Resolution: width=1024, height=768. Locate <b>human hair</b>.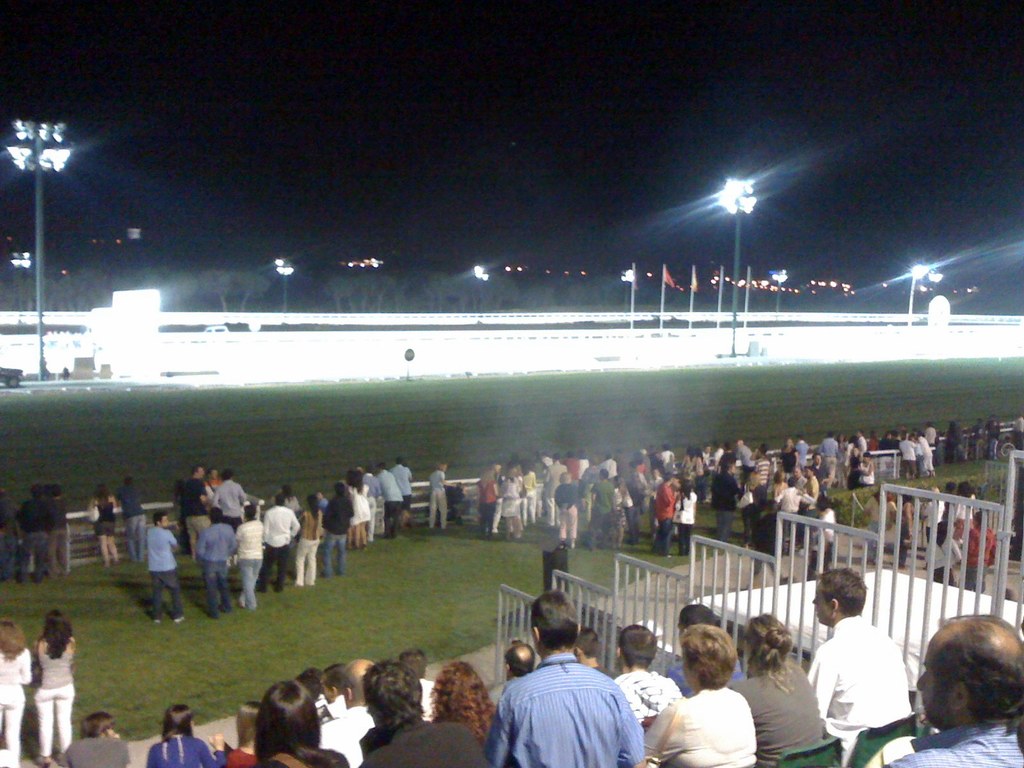
210/505/223/524.
